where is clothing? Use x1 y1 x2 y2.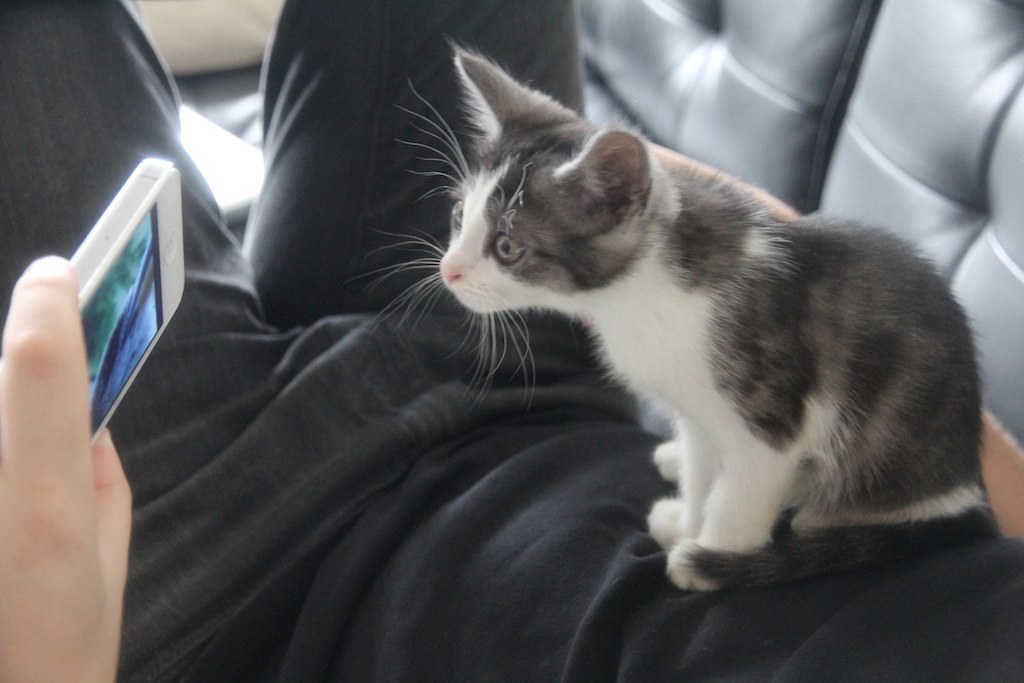
0 0 1023 682.
